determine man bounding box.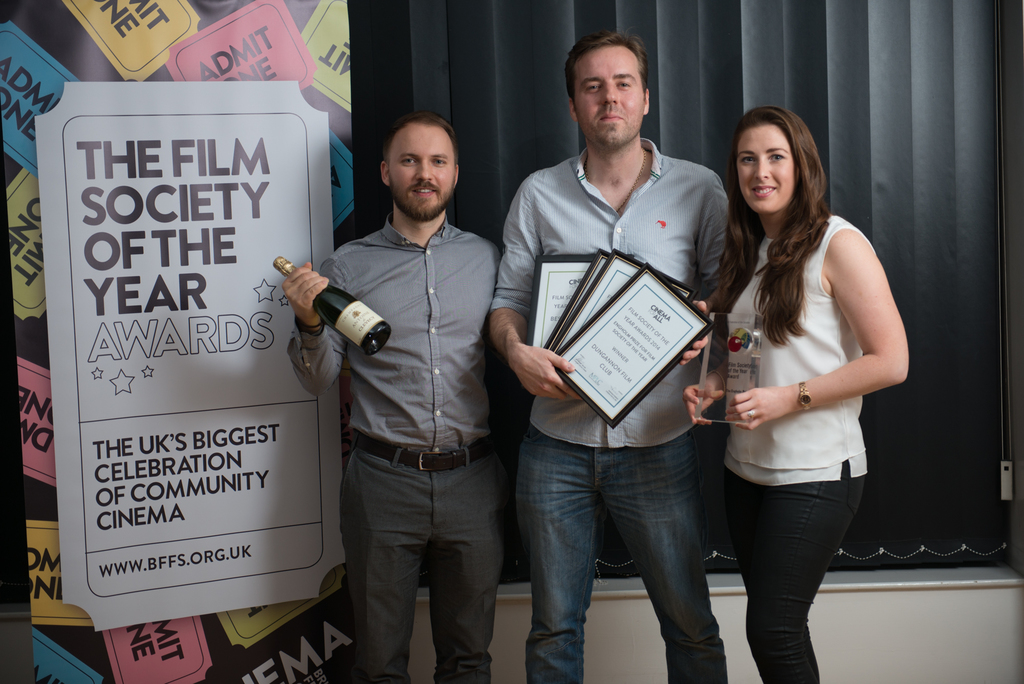
Determined: 282, 88, 520, 683.
